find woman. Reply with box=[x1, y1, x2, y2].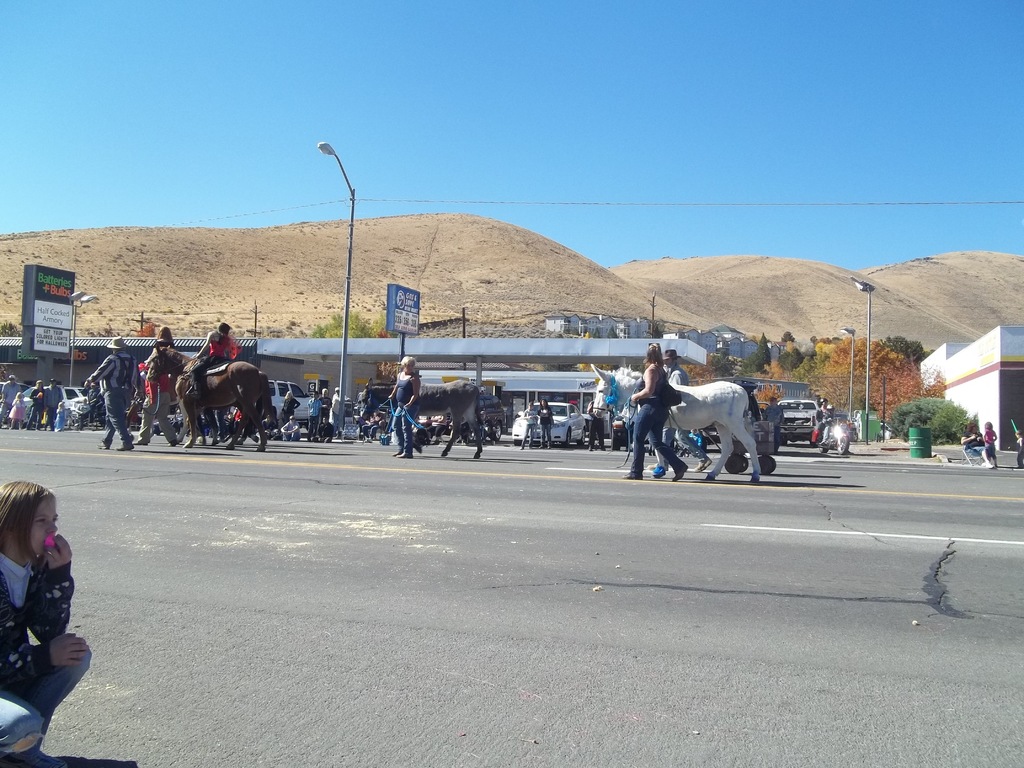
box=[3, 488, 83, 718].
